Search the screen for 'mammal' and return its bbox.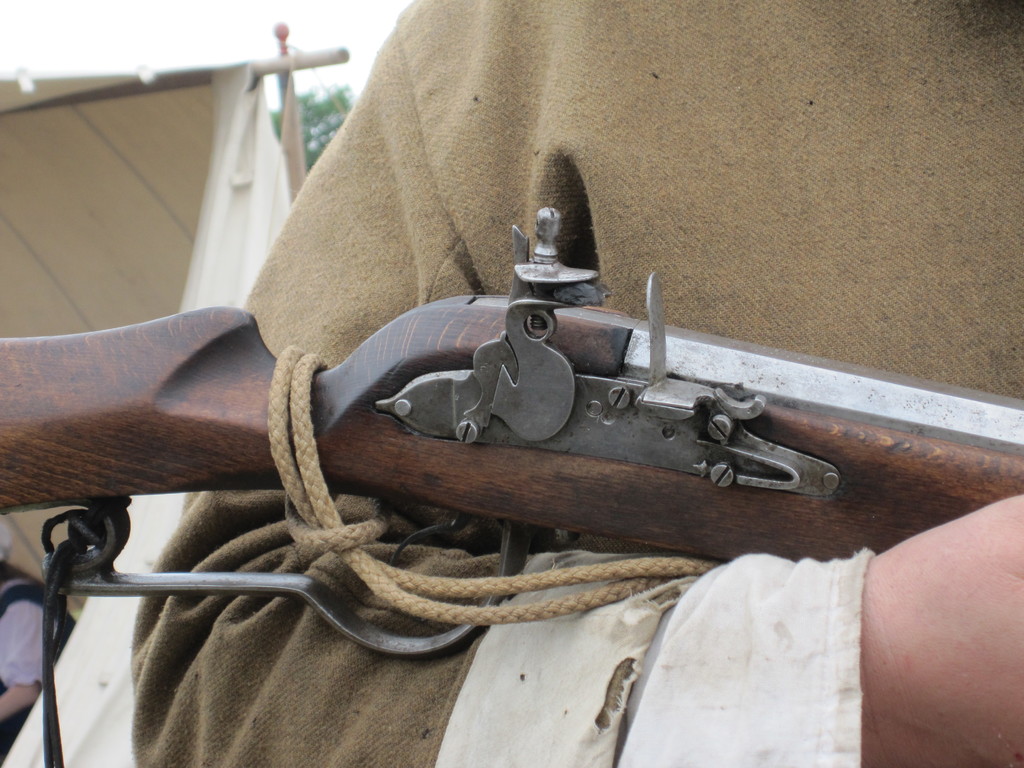
Found: 119:0:1023:767.
